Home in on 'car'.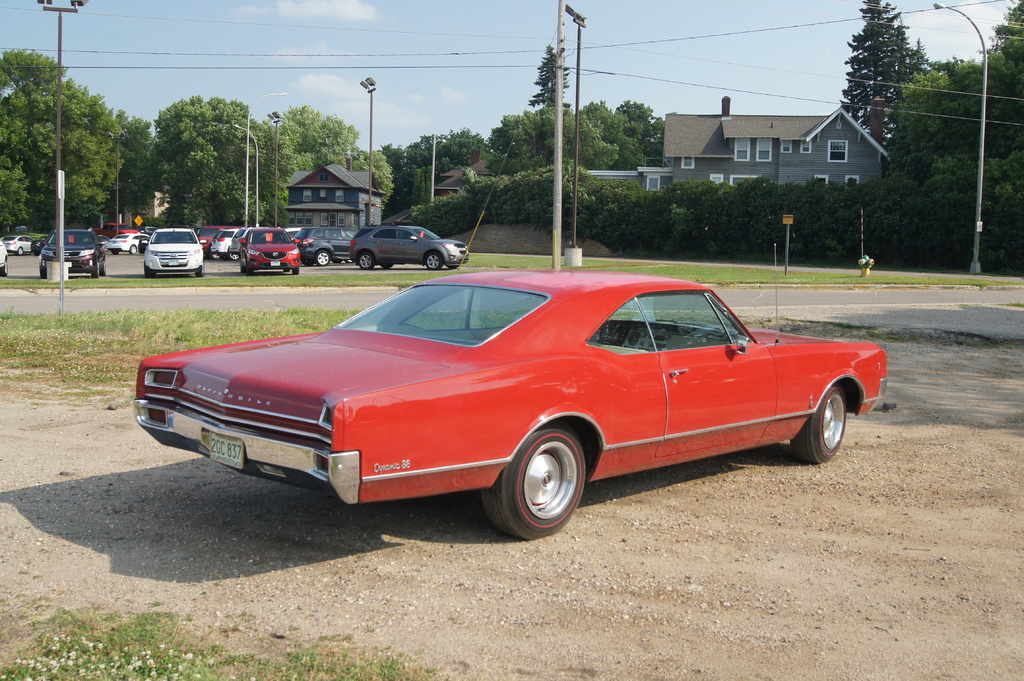
Homed in at (230, 225, 276, 253).
